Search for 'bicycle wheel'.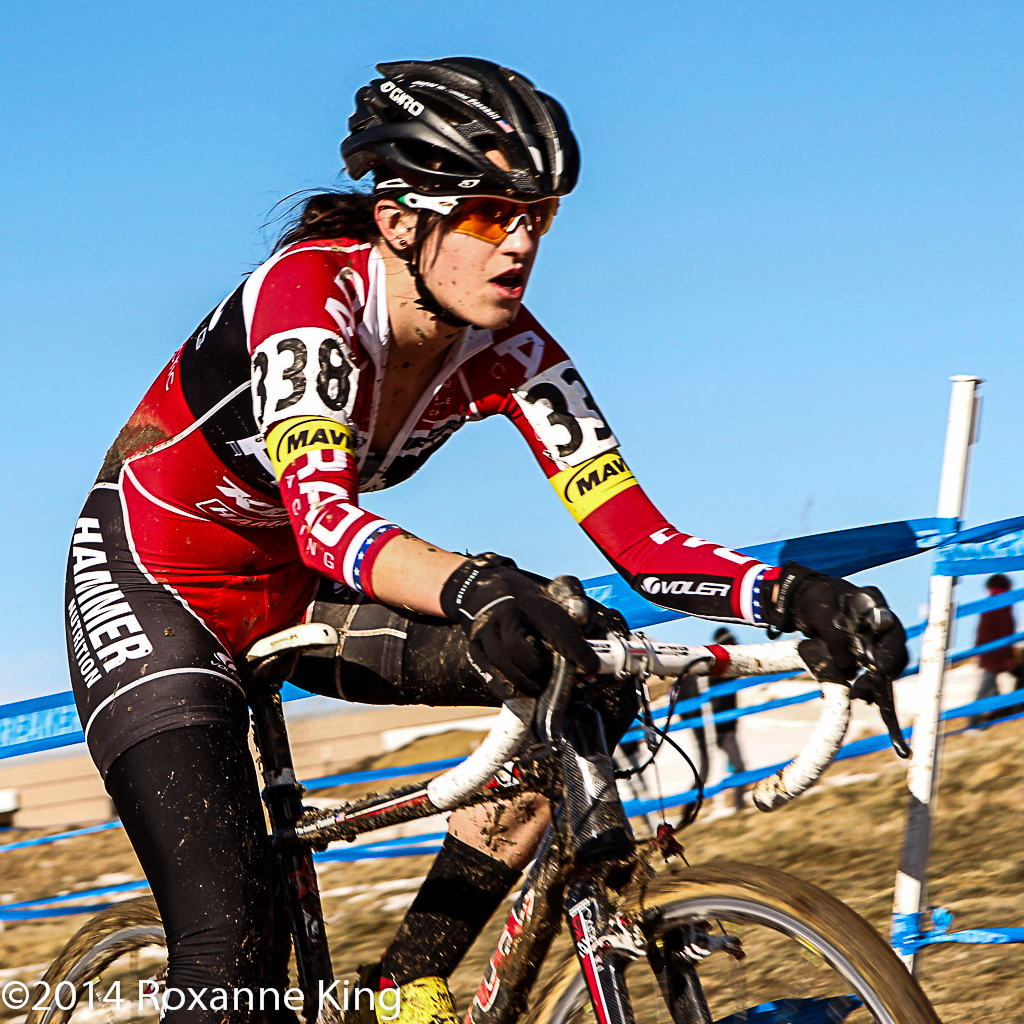
Found at BBox(551, 829, 855, 1018).
